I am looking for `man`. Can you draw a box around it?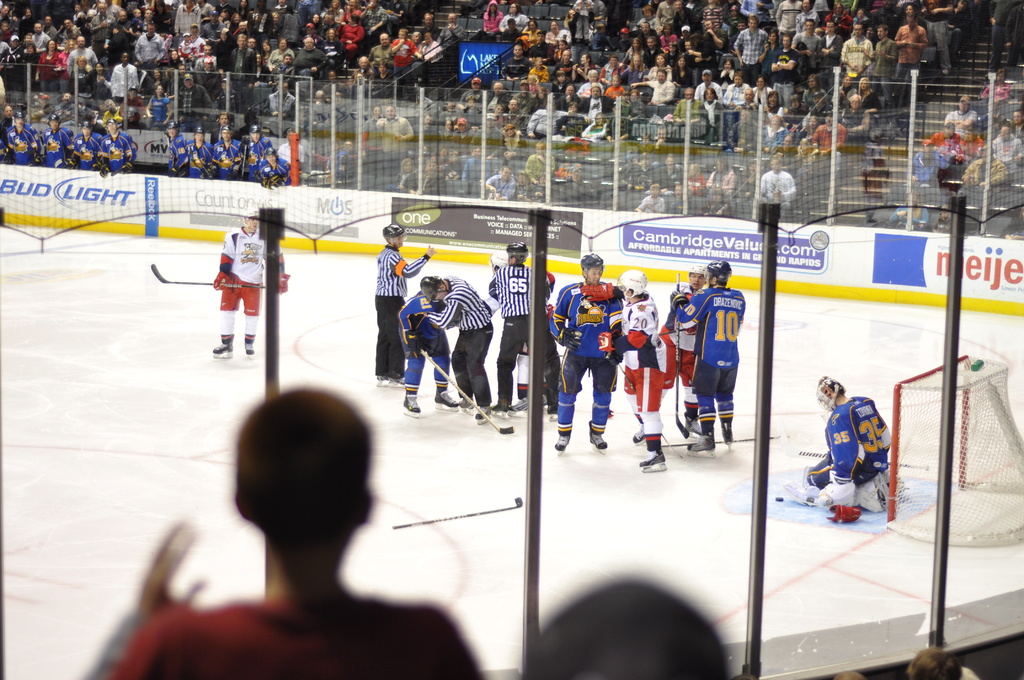
Sure, the bounding box is x1=241 y1=127 x2=273 y2=180.
